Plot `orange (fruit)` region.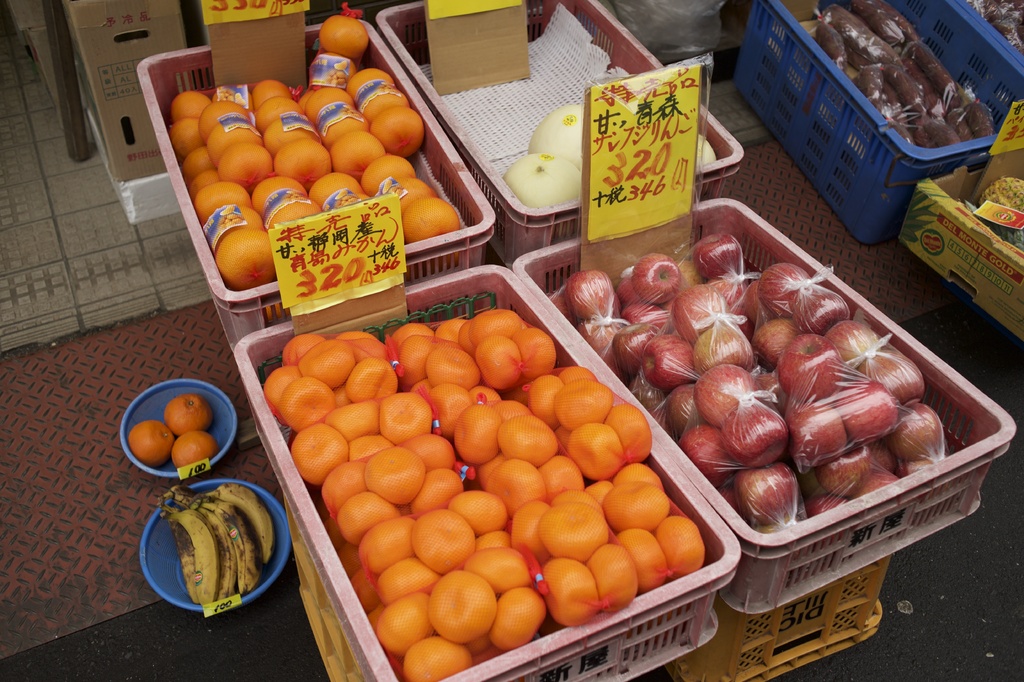
Plotted at pyautogui.locateOnScreen(429, 387, 470, 435).
